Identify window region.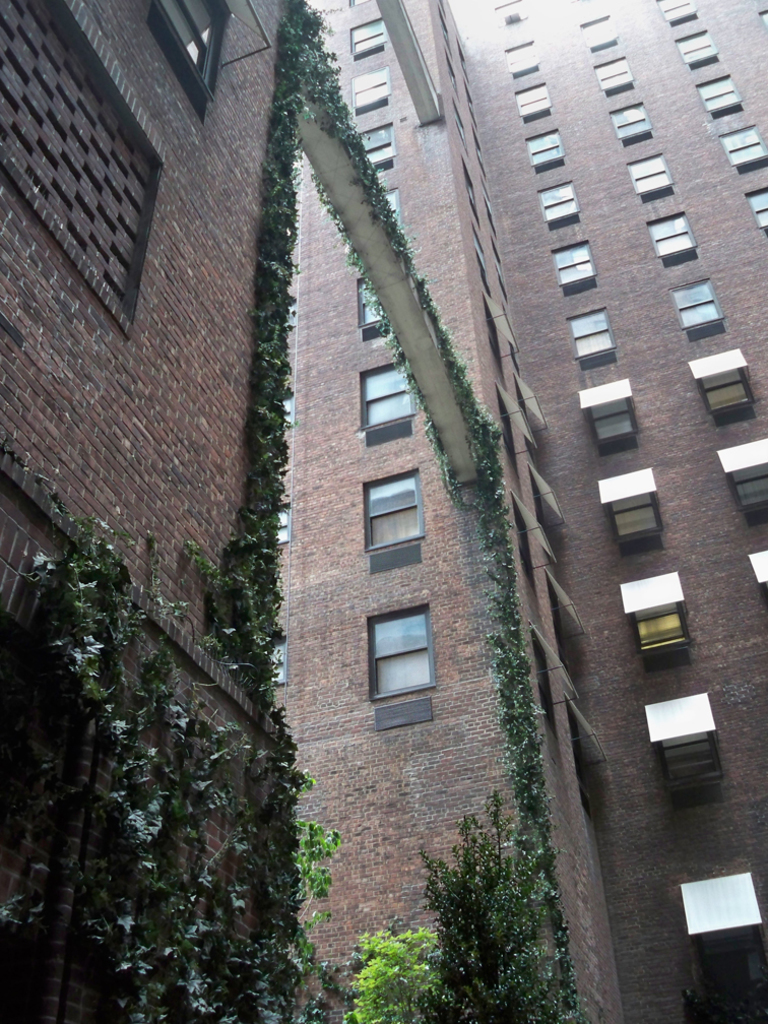
Region: Rect(494, 382, 514, 452).
